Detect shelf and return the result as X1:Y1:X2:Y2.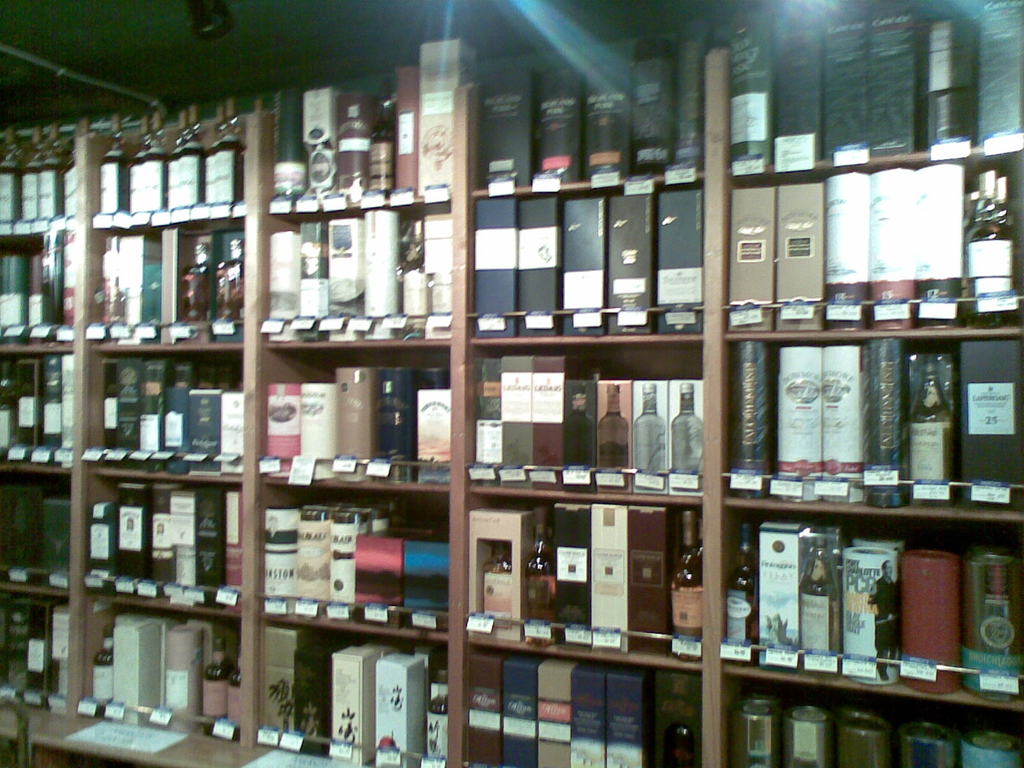
269:221:452:348.
